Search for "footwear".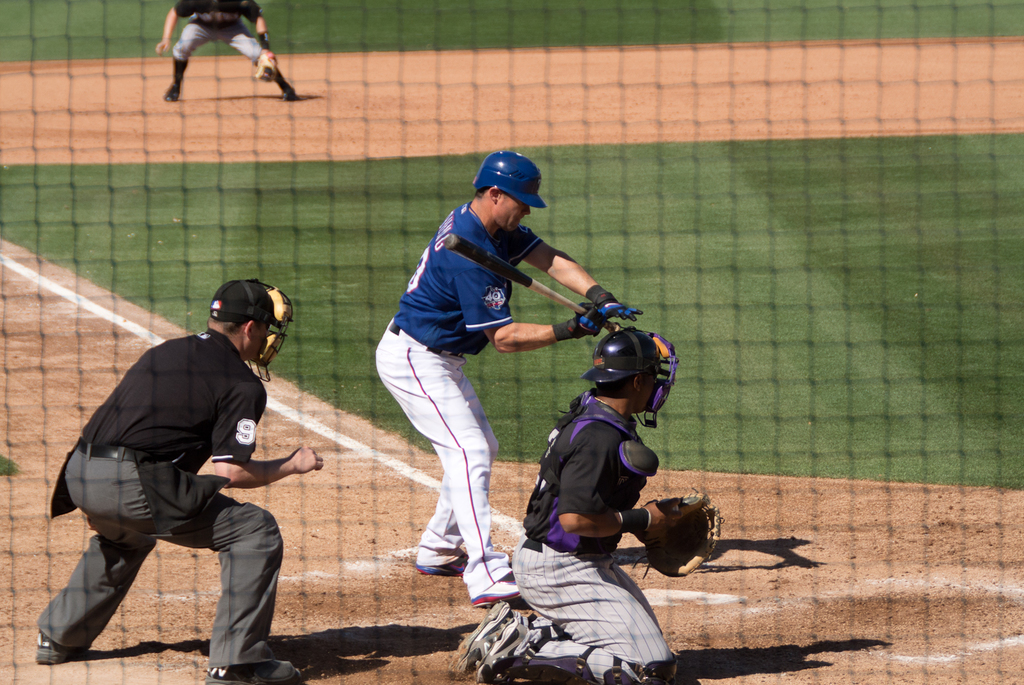
Found at {"left": 31, "top": 630, "right": 76, "bottom": 664}.
